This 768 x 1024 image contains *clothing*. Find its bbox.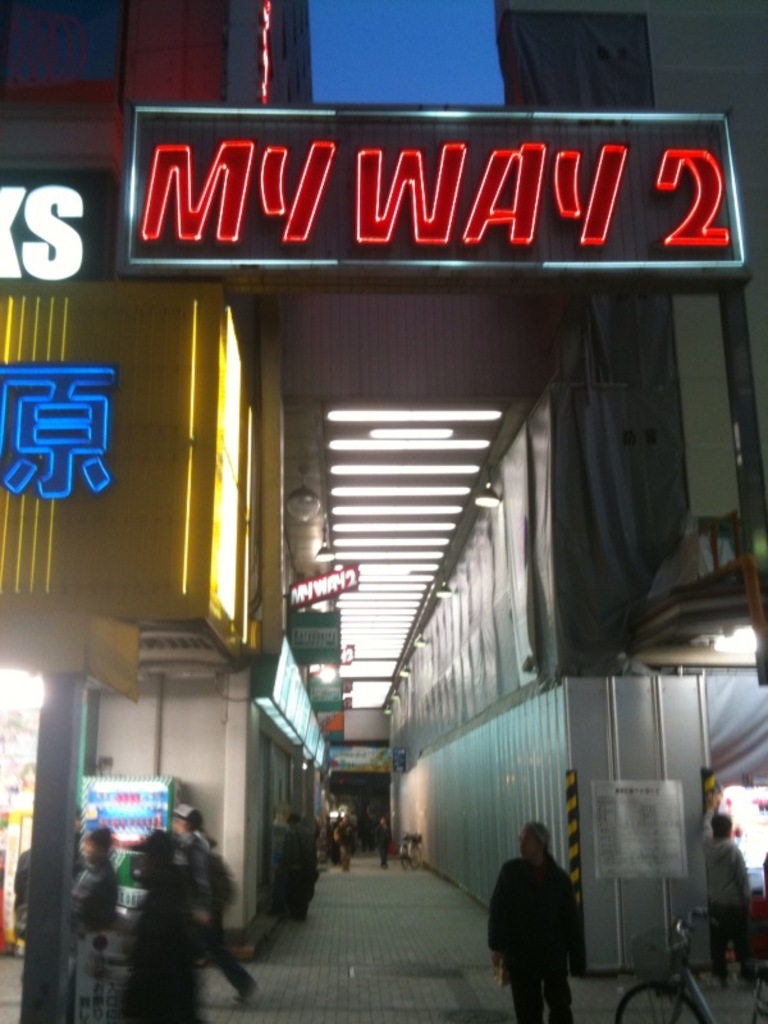
<box>5,841,86,1023</box>.
